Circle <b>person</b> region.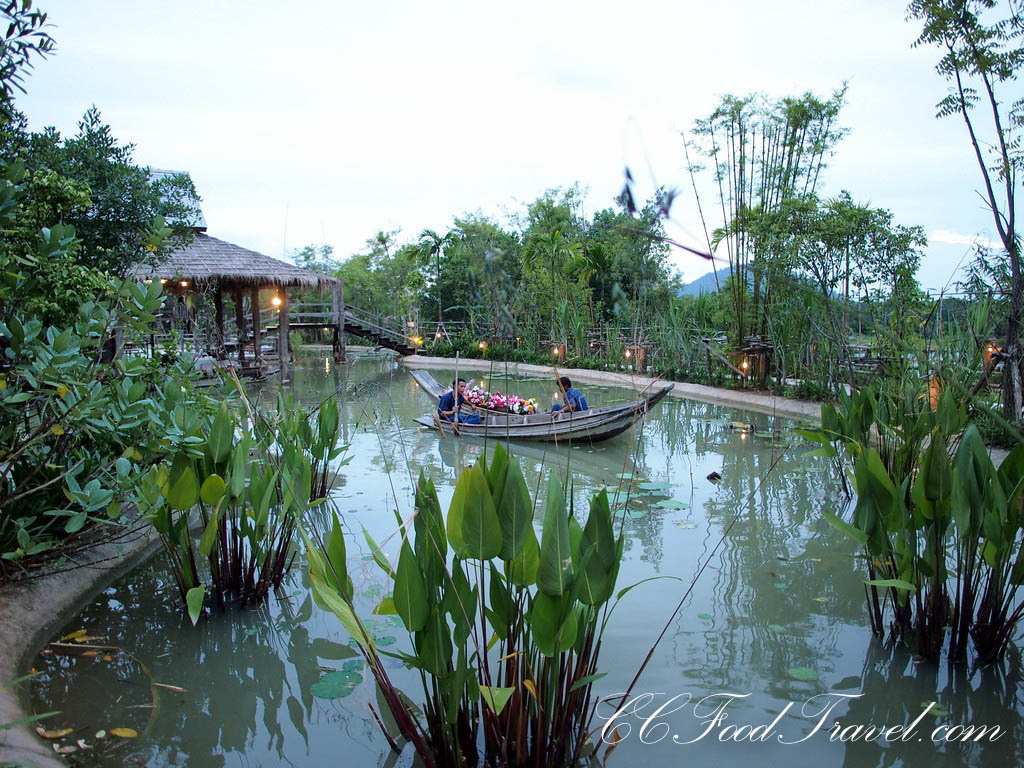
Region: (429,379,485,432).
